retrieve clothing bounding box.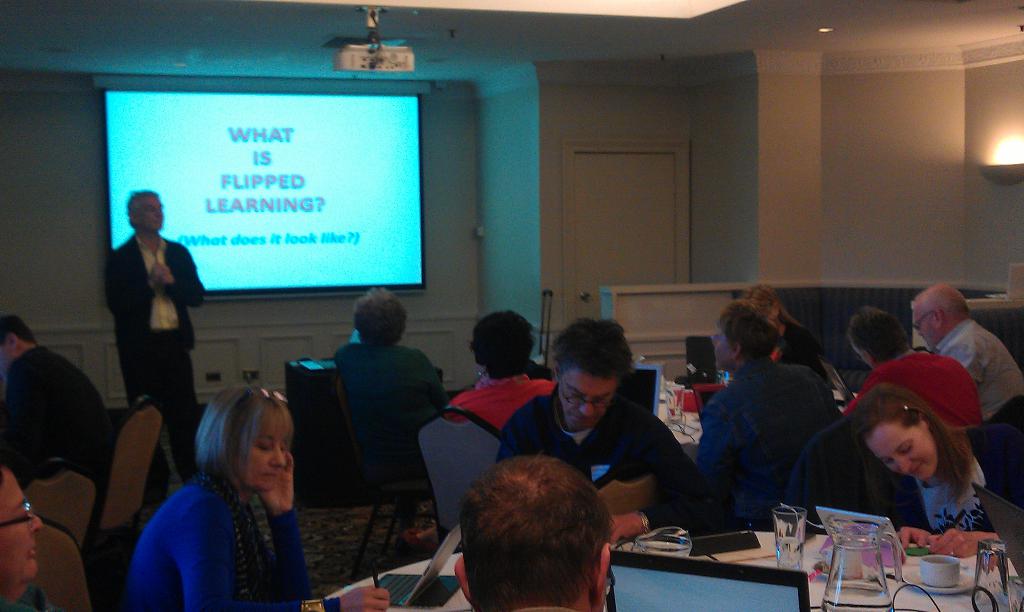
Bounding box: 118, 461, 308, 611.
